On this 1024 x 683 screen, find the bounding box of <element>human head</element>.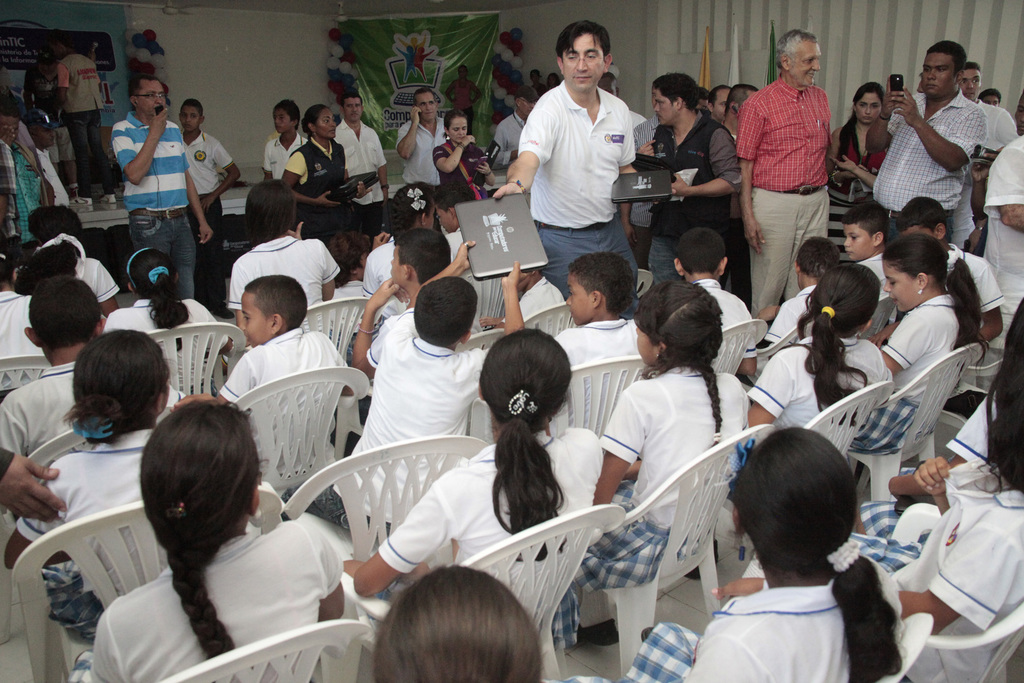
Bounding box: rect(1016, 89, 1023, 136).
